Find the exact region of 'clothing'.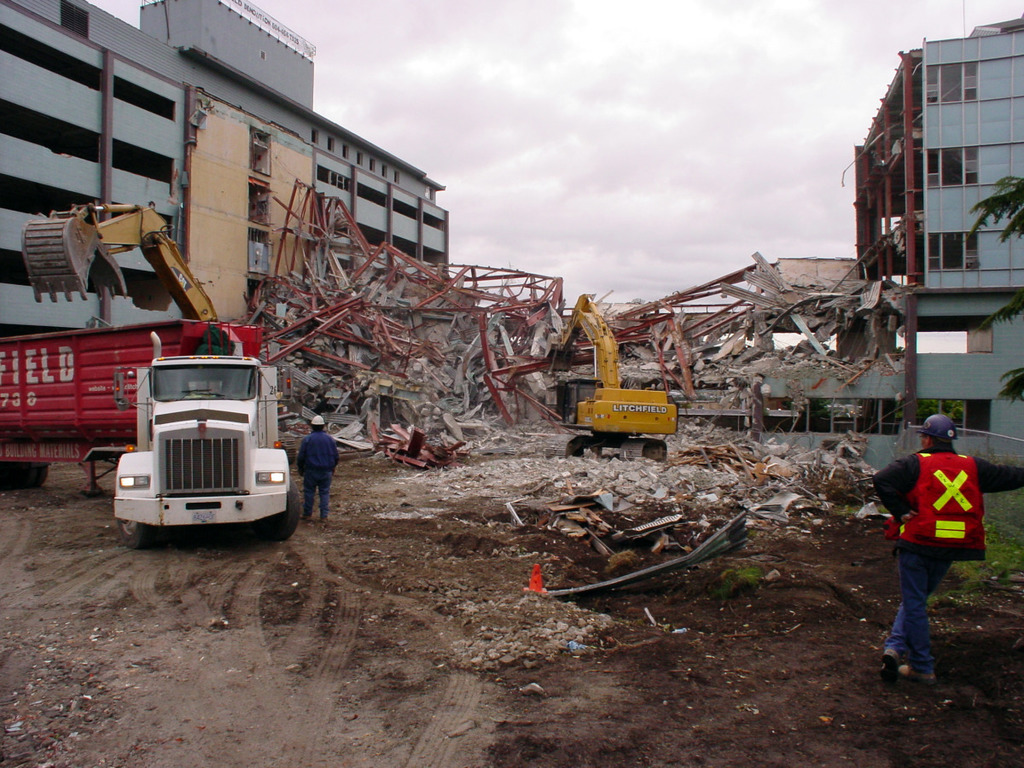
Exact region: 292/424/344/525.
